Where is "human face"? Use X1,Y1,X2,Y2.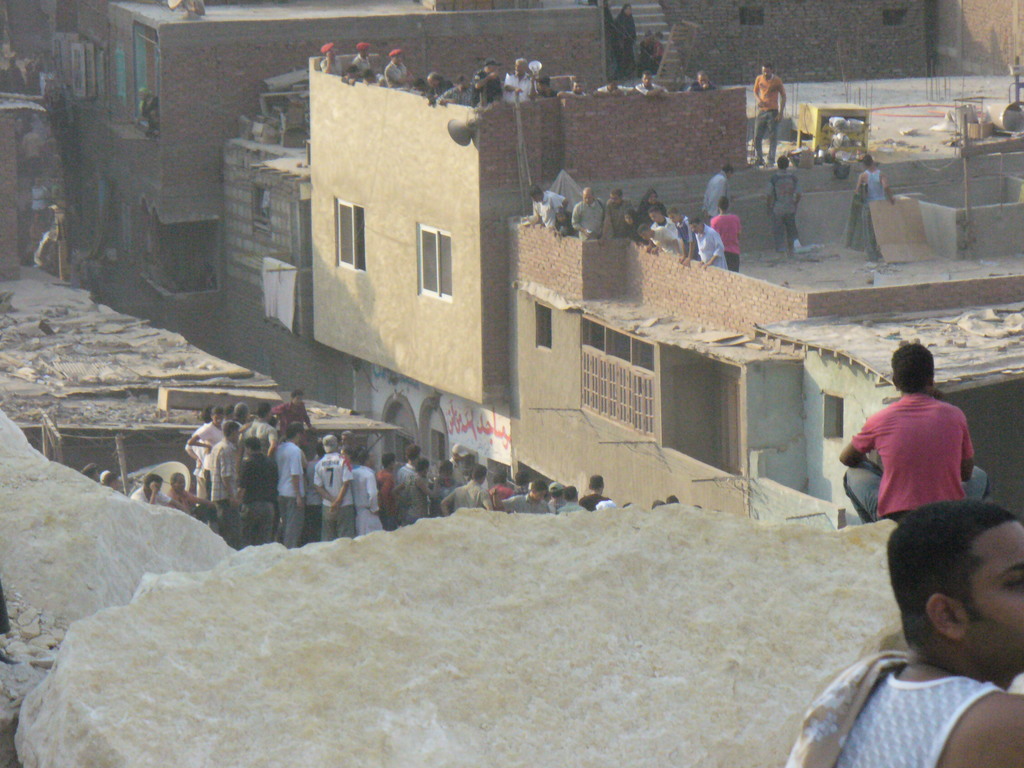
762,65,772,80.
